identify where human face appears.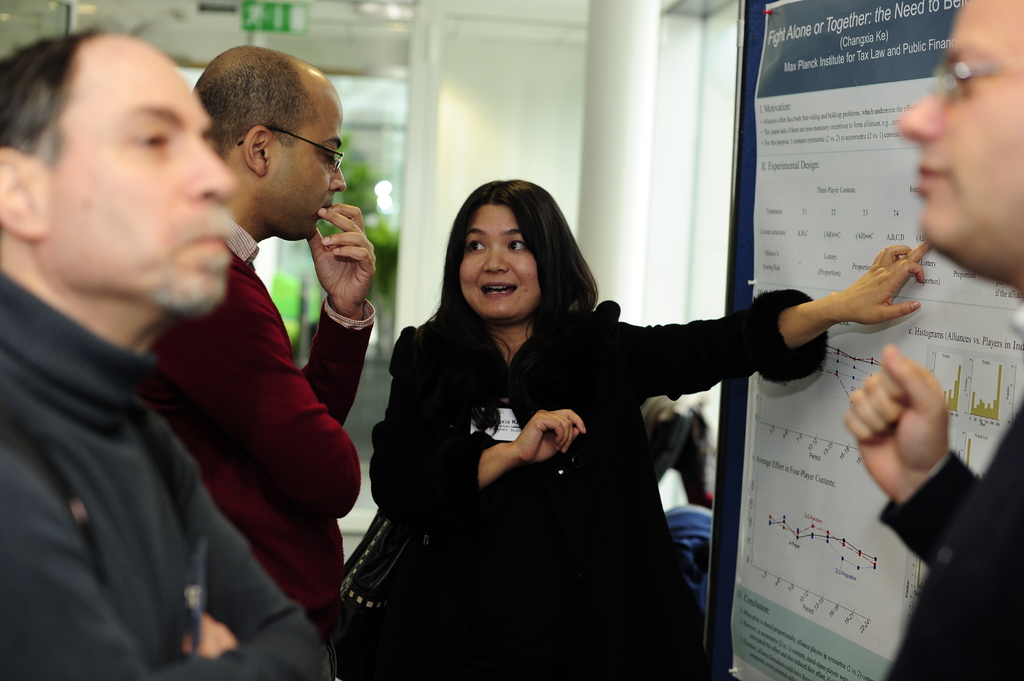
Appears at region(454, 205, 540, 319).
